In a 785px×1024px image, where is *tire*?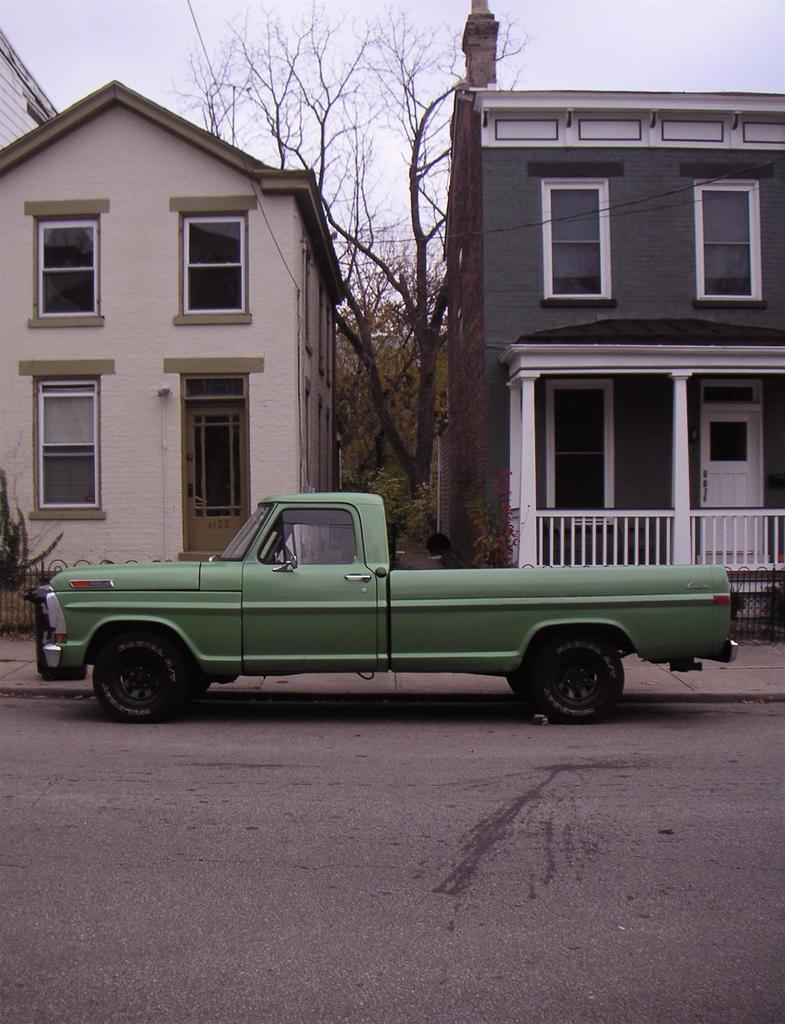
left=526, top=636, right=629, bottom=723.
